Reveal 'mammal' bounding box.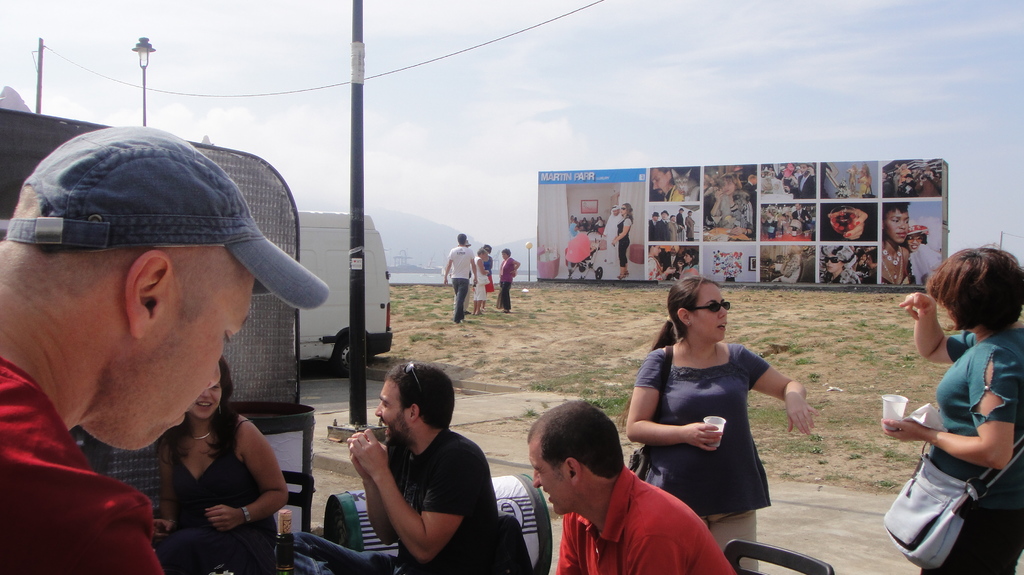
Revealed: bbox(854, 161, 871, 199).
